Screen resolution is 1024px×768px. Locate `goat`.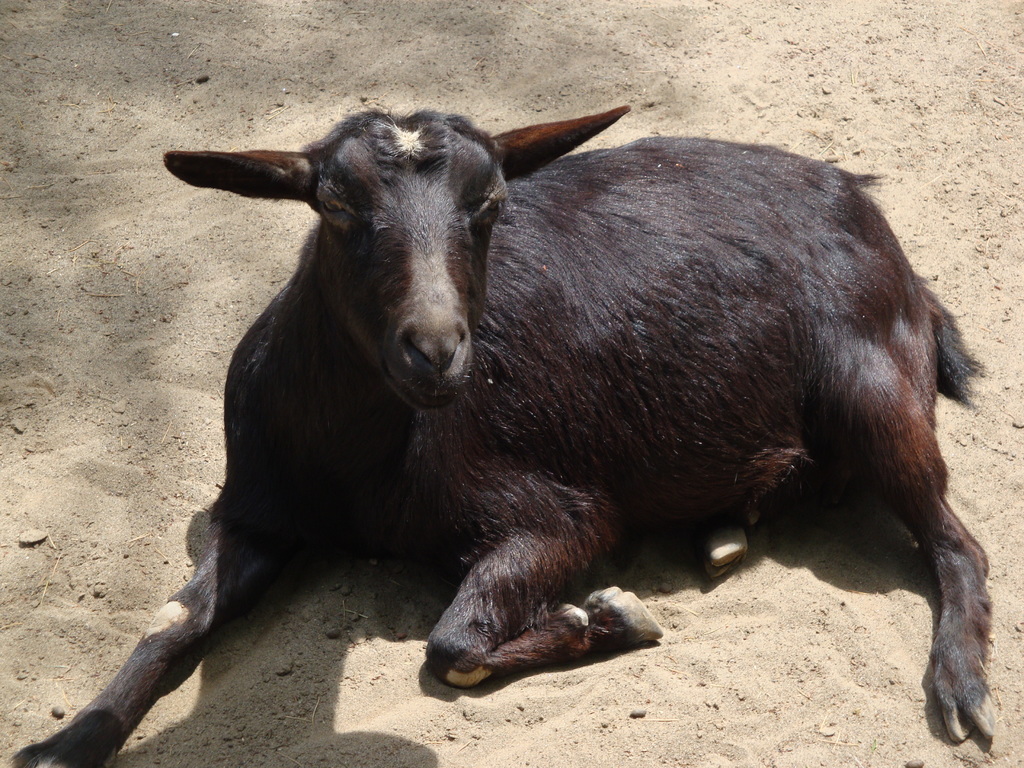
(10,105,995,767).
